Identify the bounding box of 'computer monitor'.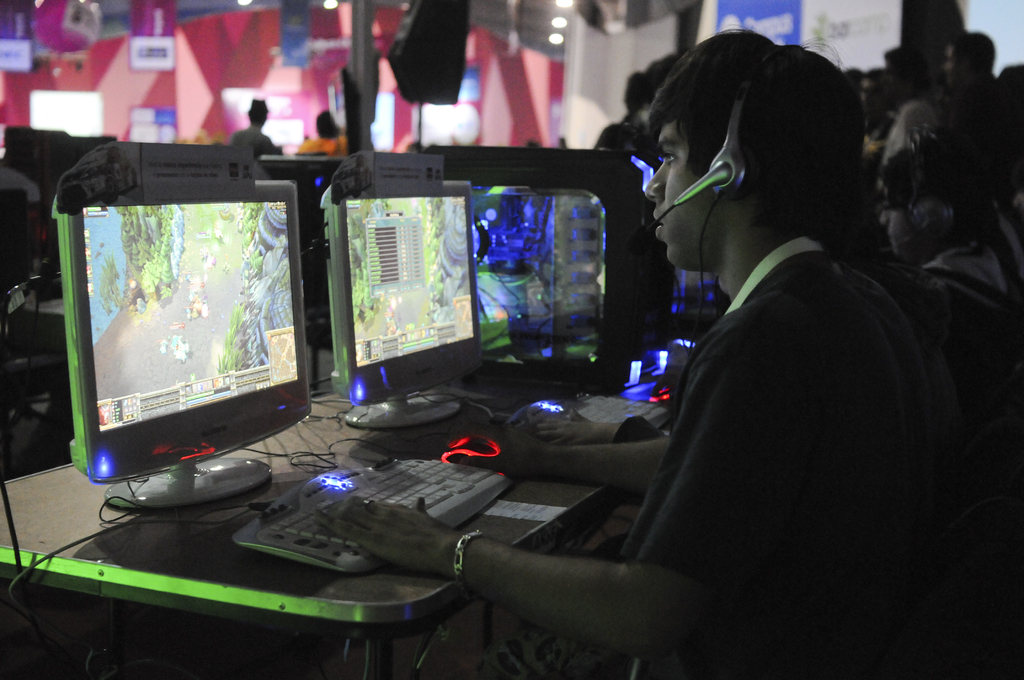
[left=340, top=145, right=493, bottom=429].
